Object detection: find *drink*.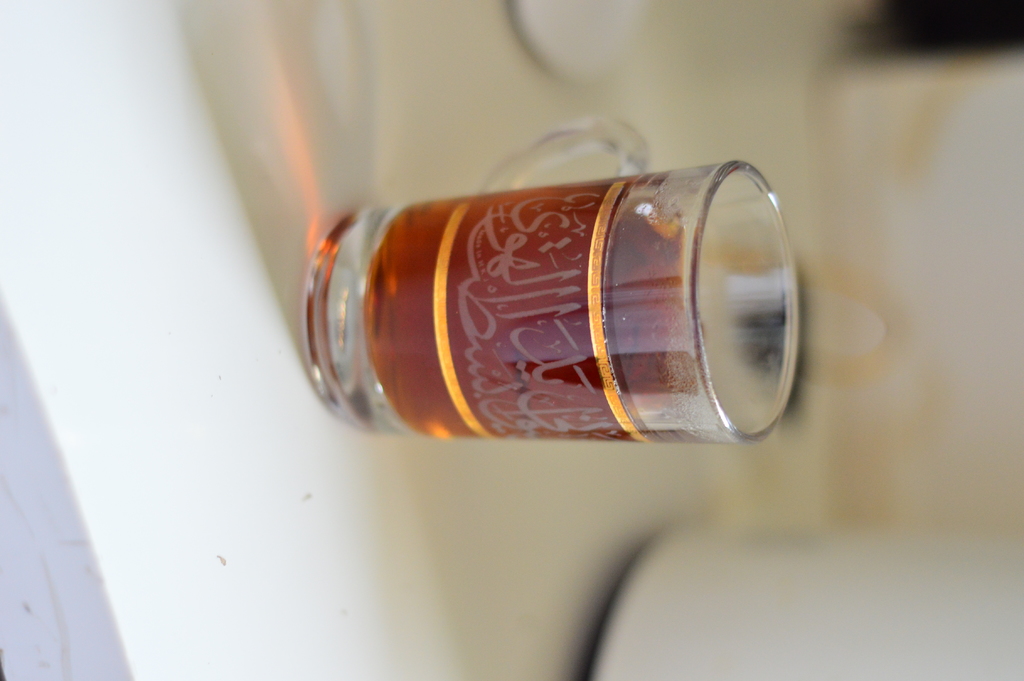
[312, 144, 810, 445].
